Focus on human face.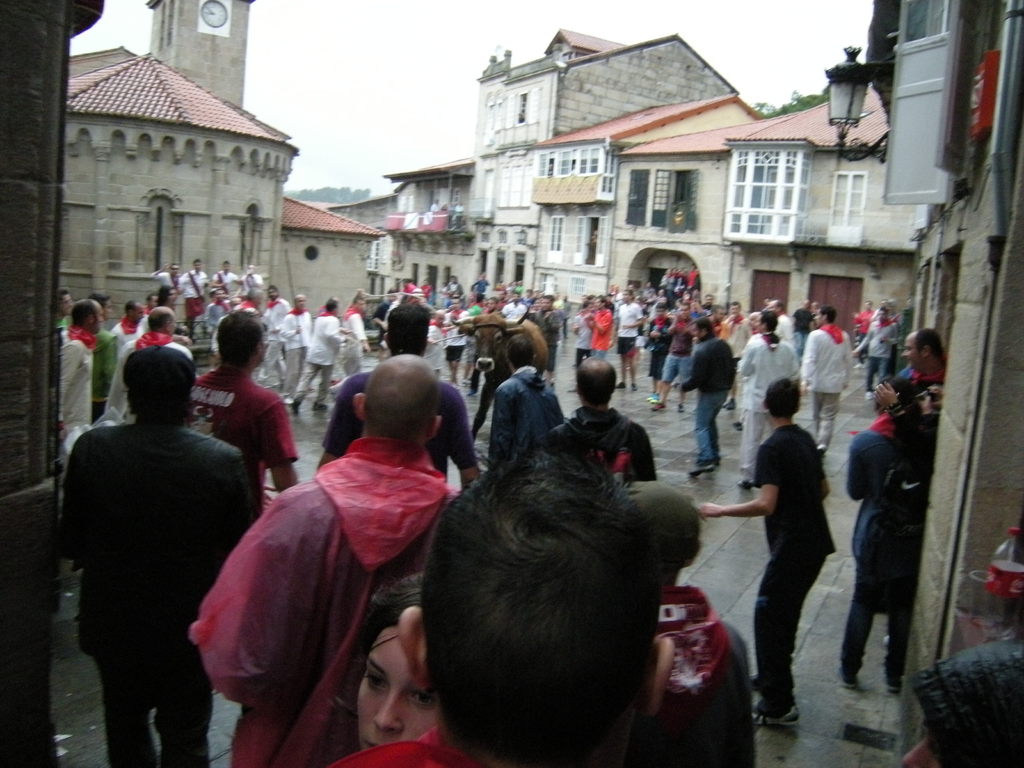
Focused at BBox(172, 266, 179, 278).
